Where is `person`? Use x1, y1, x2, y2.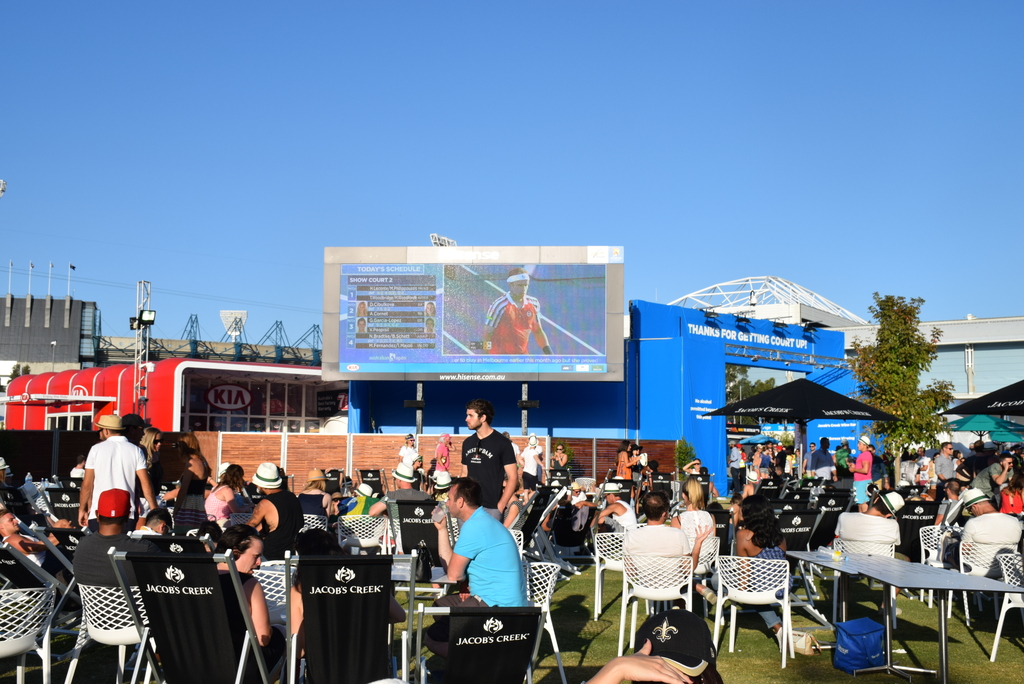
423, 321, 441, 334.
